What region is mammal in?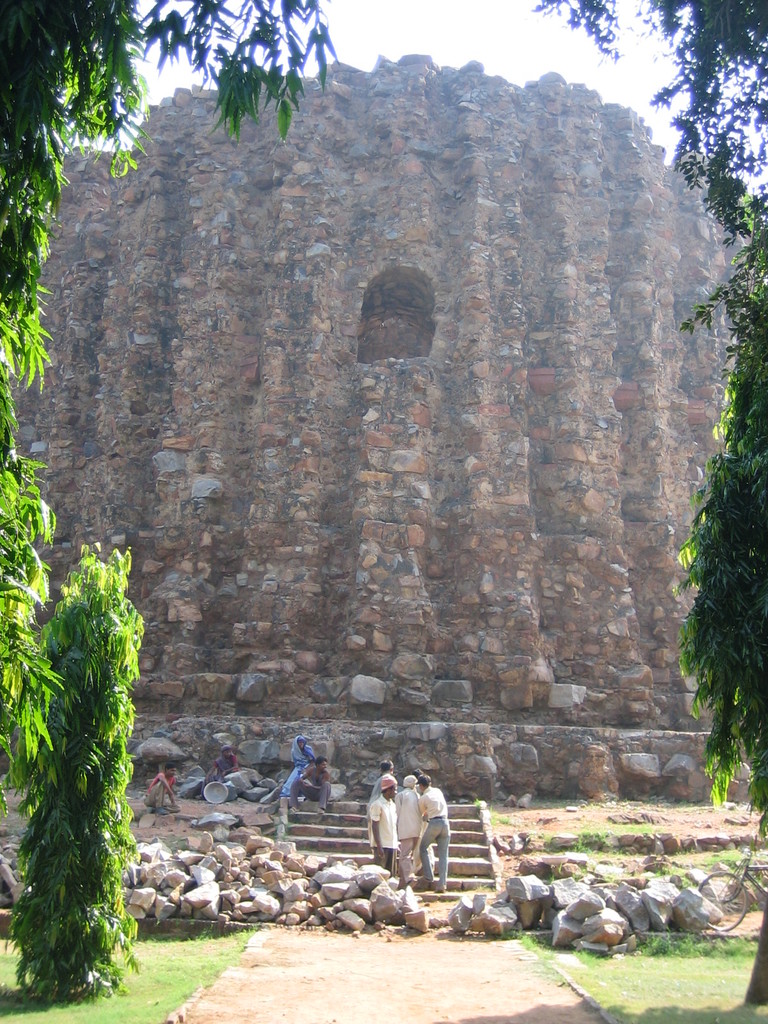
left=279, top=731, right=317, bottom=794.
